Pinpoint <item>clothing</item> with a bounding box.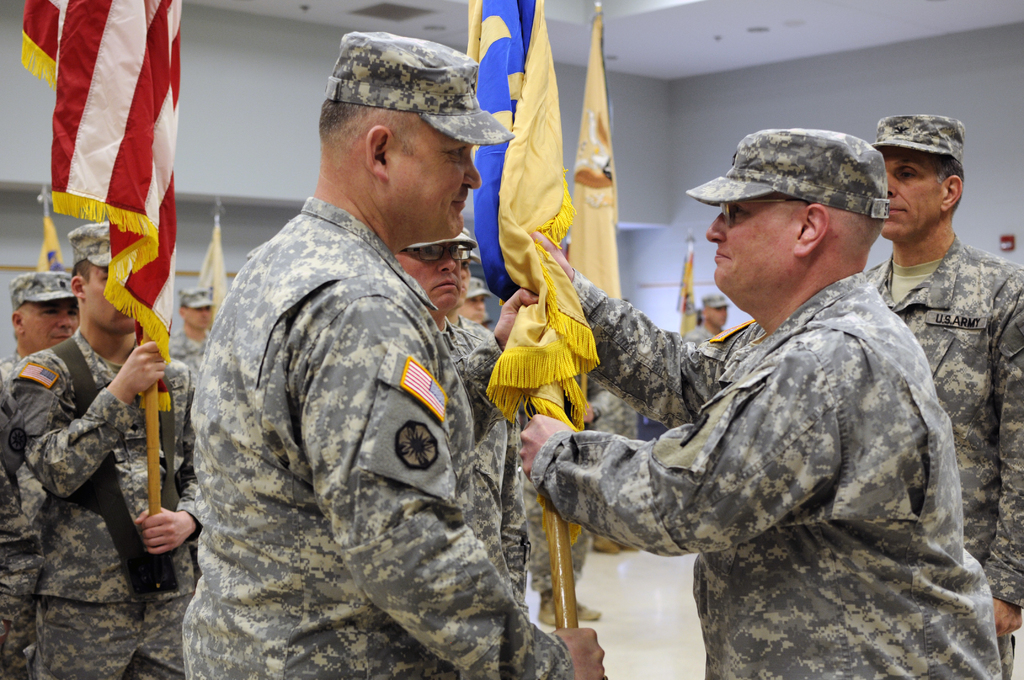
437:311:542:633.
